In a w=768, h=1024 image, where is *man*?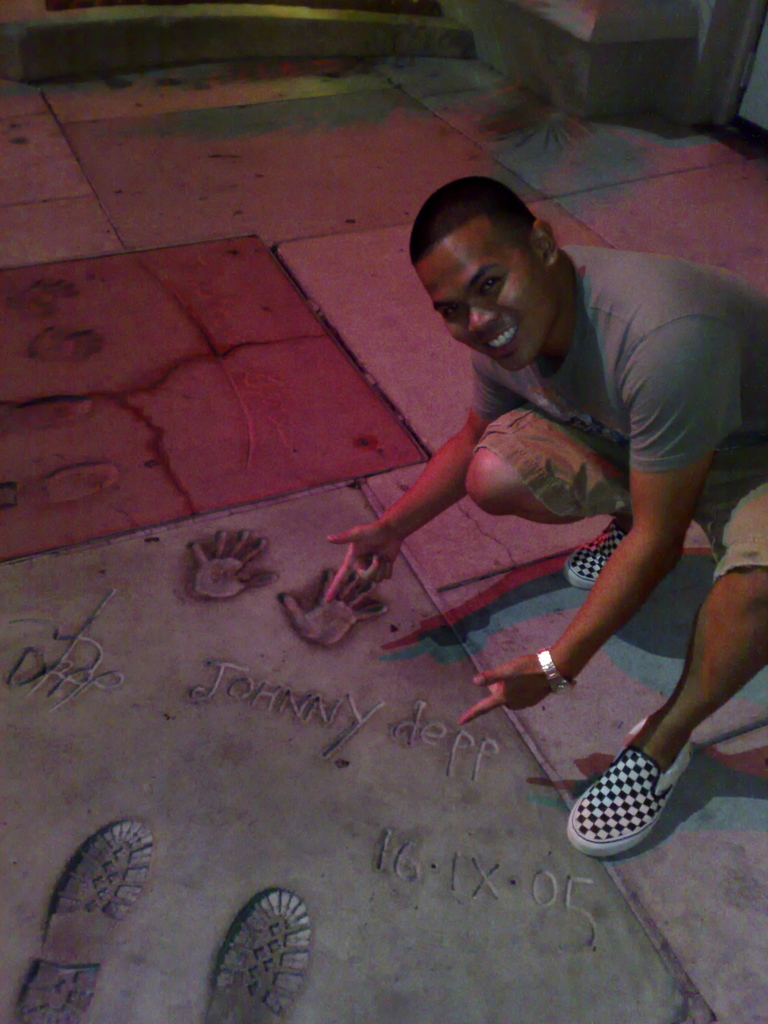
bbox=(317, 174, 767, 869).
